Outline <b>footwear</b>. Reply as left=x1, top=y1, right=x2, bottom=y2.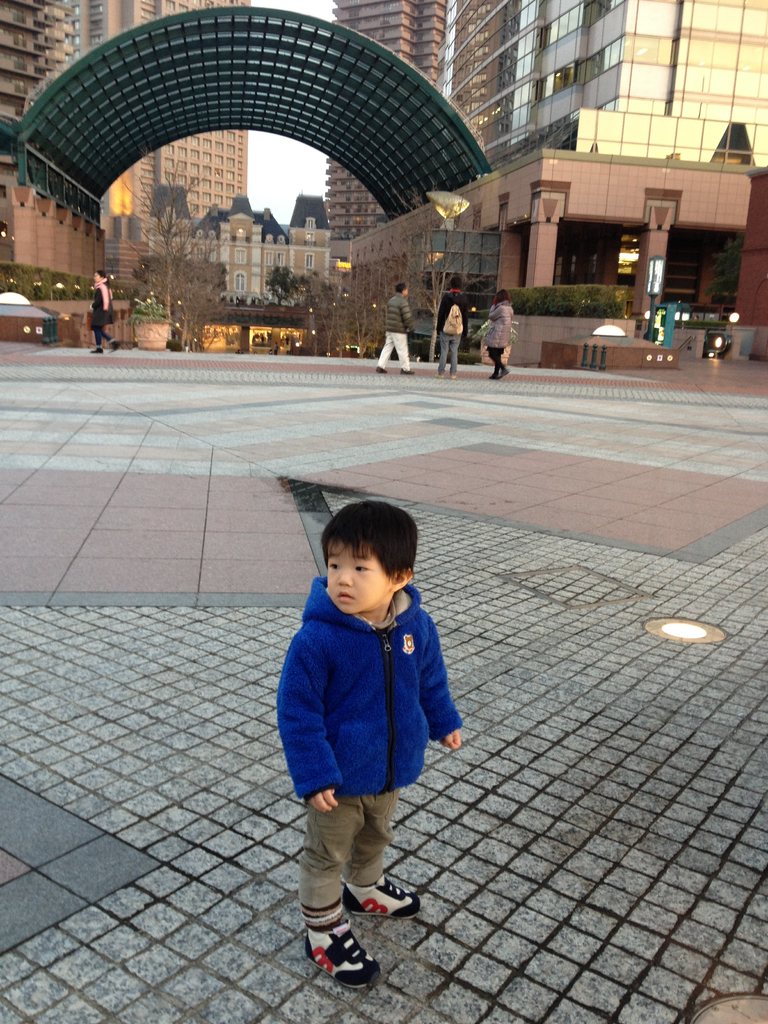
left=499, top=366, right=508, bottom=378.
